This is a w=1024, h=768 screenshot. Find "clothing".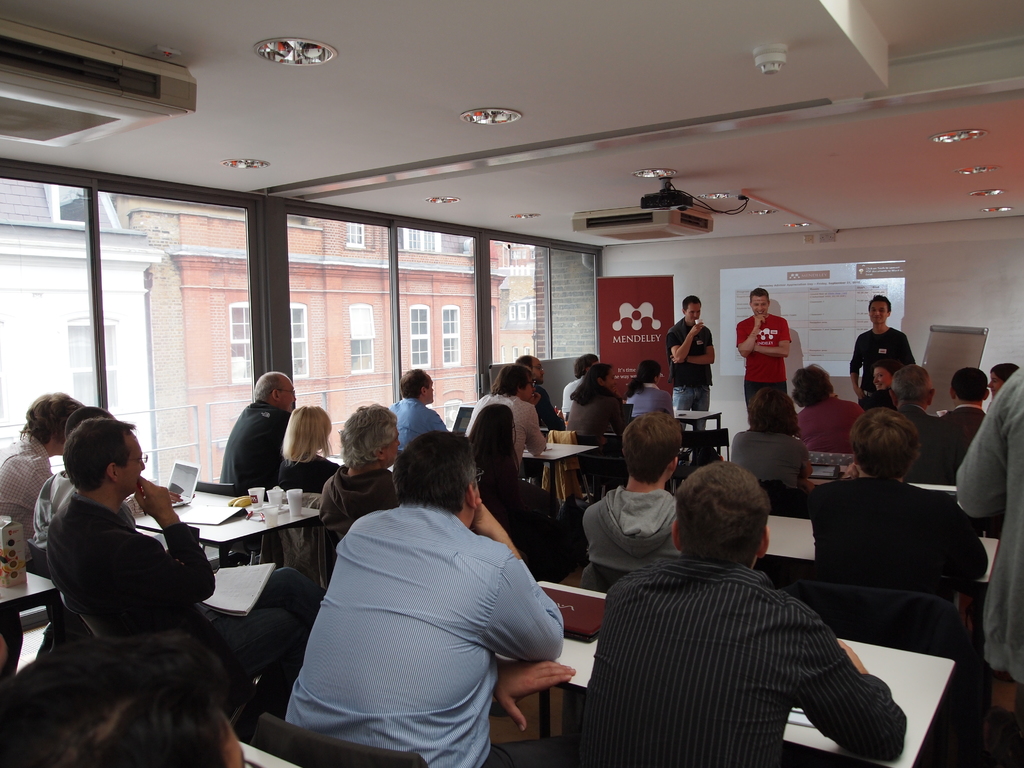
Bounding box: locate(42, 481, 259, 709).
